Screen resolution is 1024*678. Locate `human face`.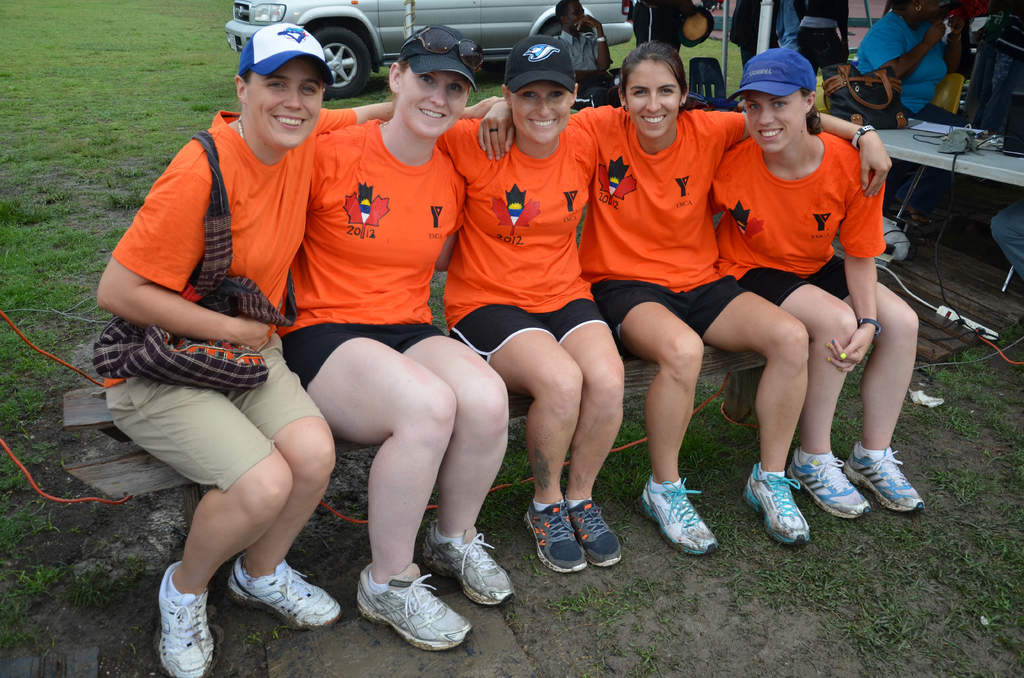
624:60:684:139.
